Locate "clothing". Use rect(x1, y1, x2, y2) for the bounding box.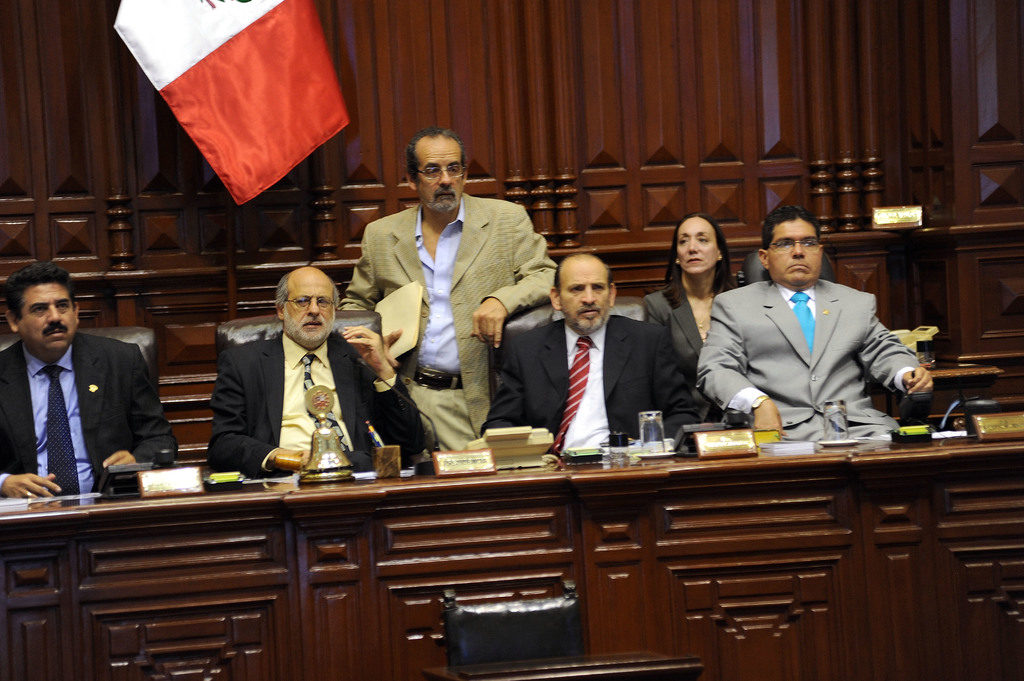
rect(0, 319, 180, 497).
